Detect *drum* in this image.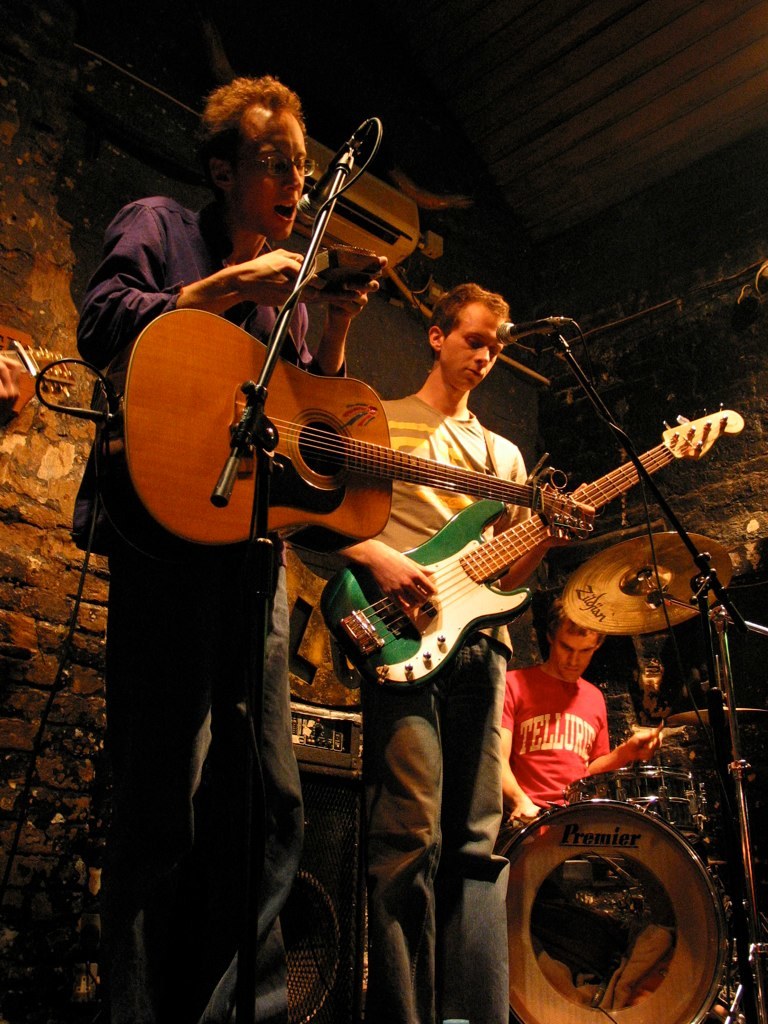
Detection: [left=503, top=787, right=735, bottom=1023].
